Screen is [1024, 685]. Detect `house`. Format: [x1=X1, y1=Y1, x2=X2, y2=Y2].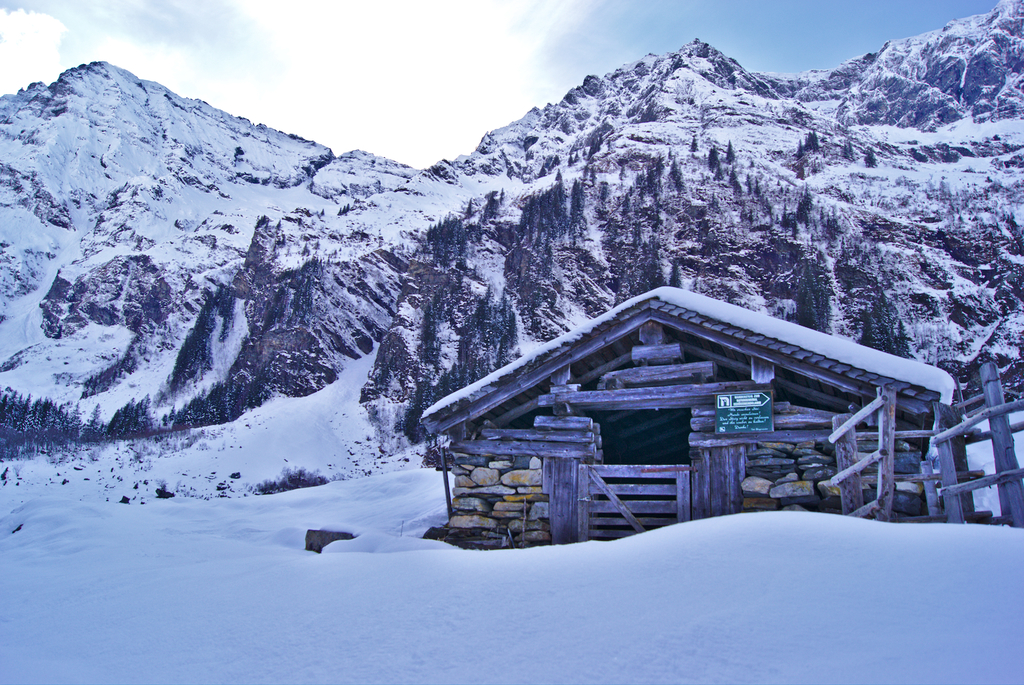
[x1=422, y1=283, x2=963, y2=553].
